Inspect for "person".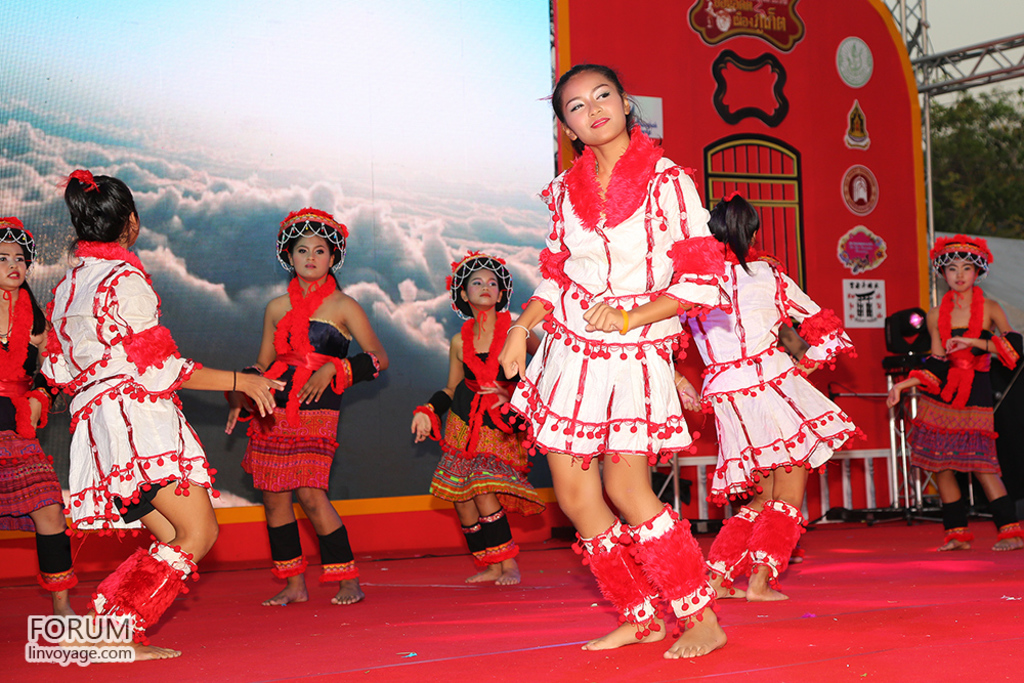
Inspection: (x1=226, y1=203, x2=397, y2=600).
